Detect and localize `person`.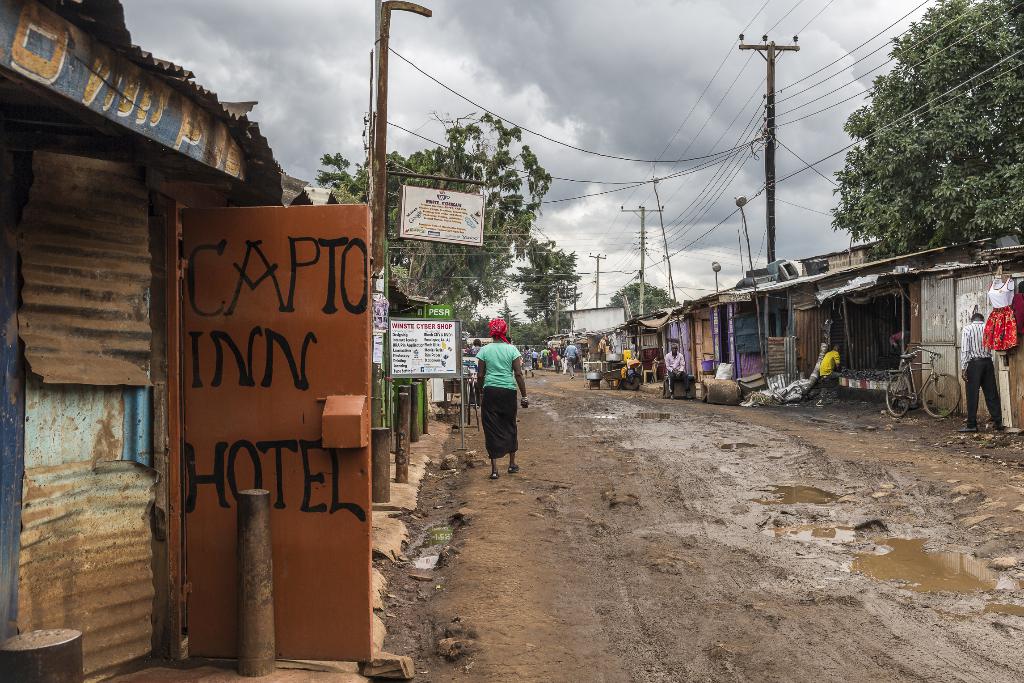
Localized at {"left": 664, "top": 338, "right": 692, "bottom": 402}.
